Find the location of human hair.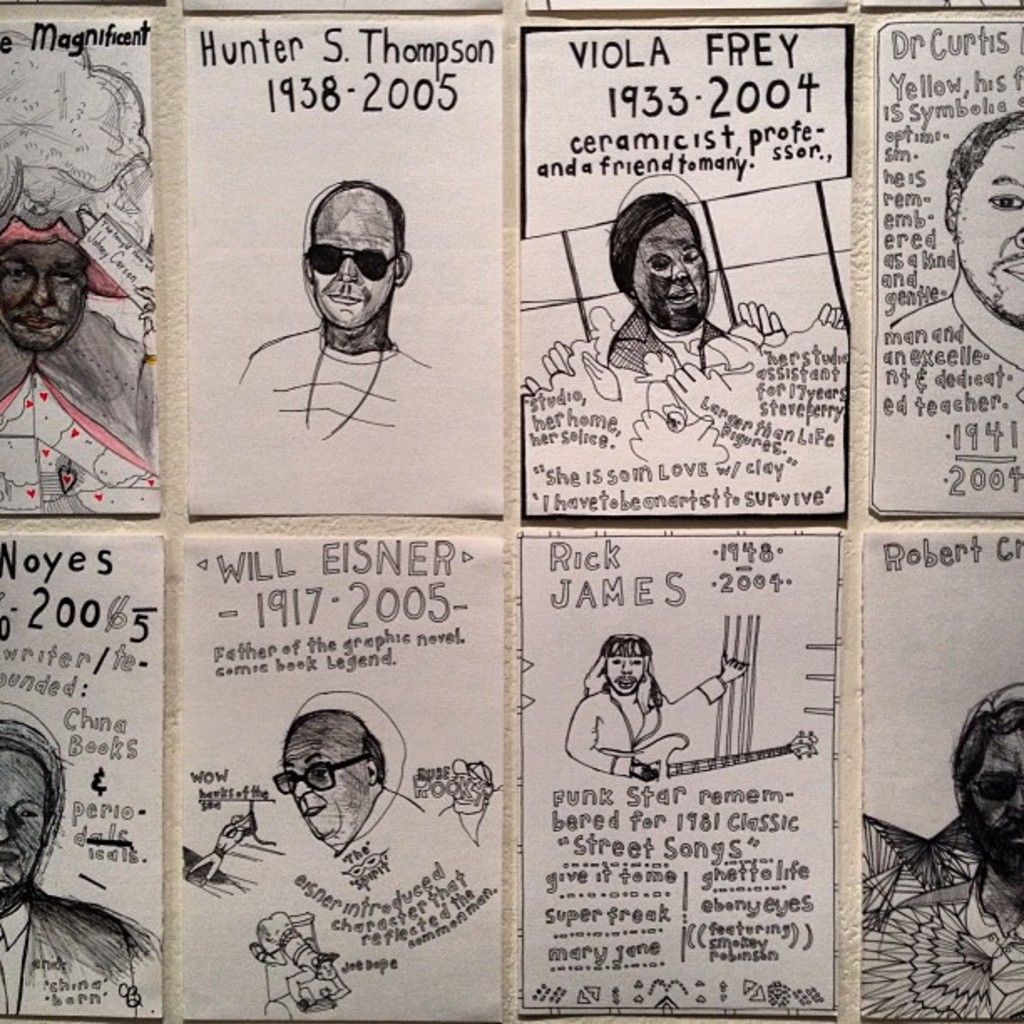
Location: bbox=(949, 679, 1022, 796).
